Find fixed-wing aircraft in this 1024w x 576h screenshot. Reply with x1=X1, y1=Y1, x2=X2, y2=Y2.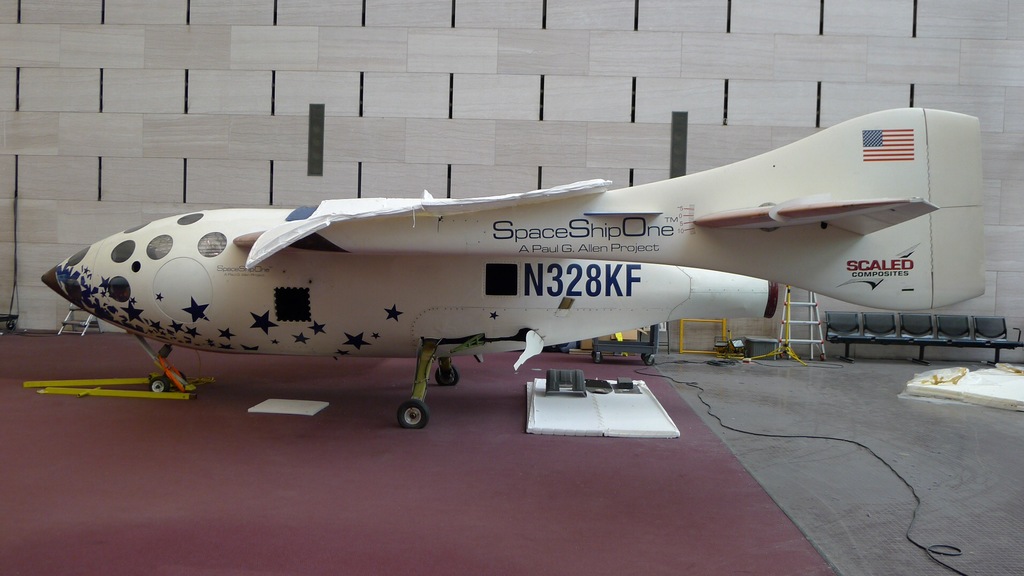
x1=38, y1=106, x2=988, y2=426.
